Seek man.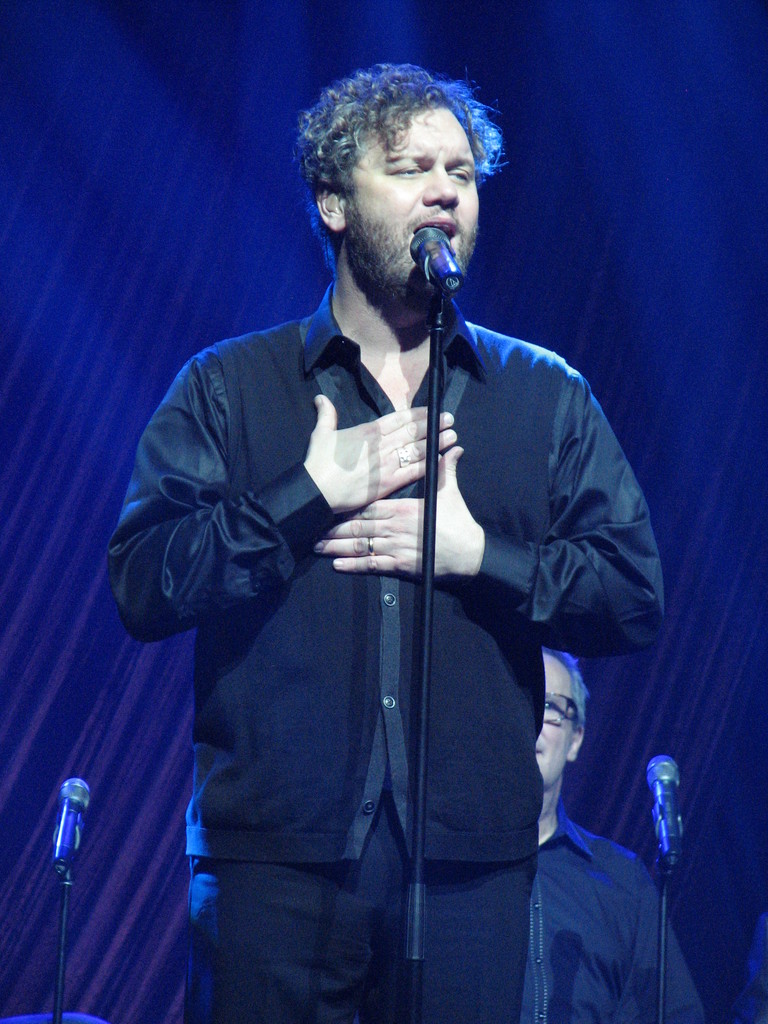
<bbox>520, 646, 709, 1023</bbox>.
